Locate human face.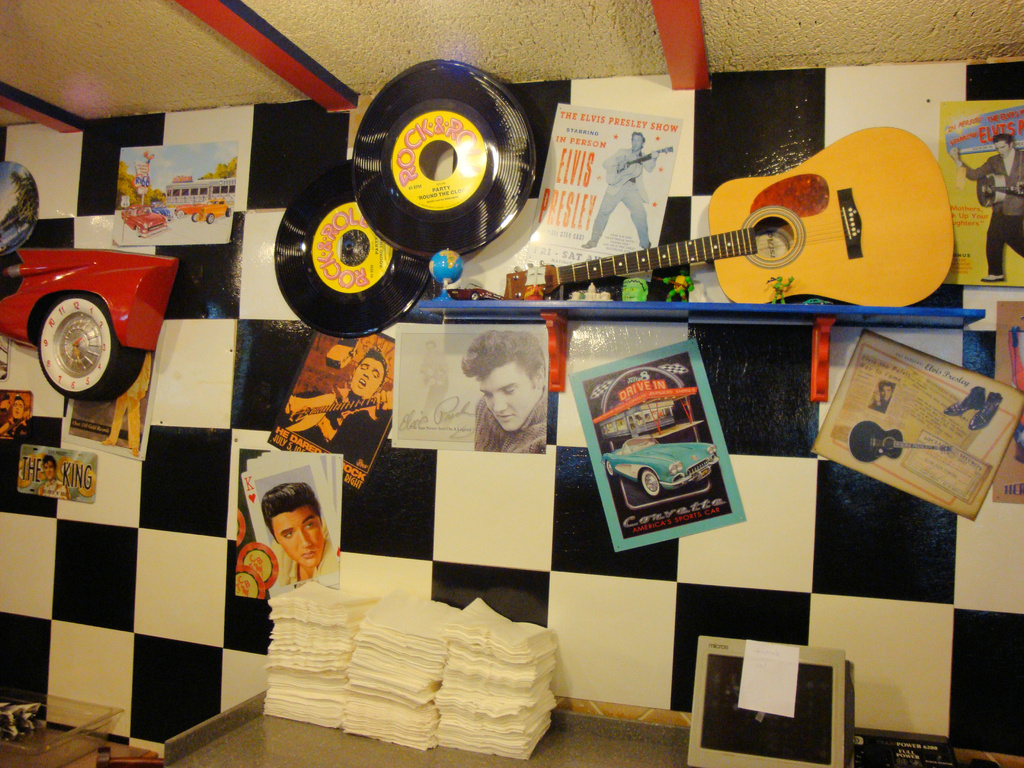
Bounding box: (271, 506, 321, 566).
